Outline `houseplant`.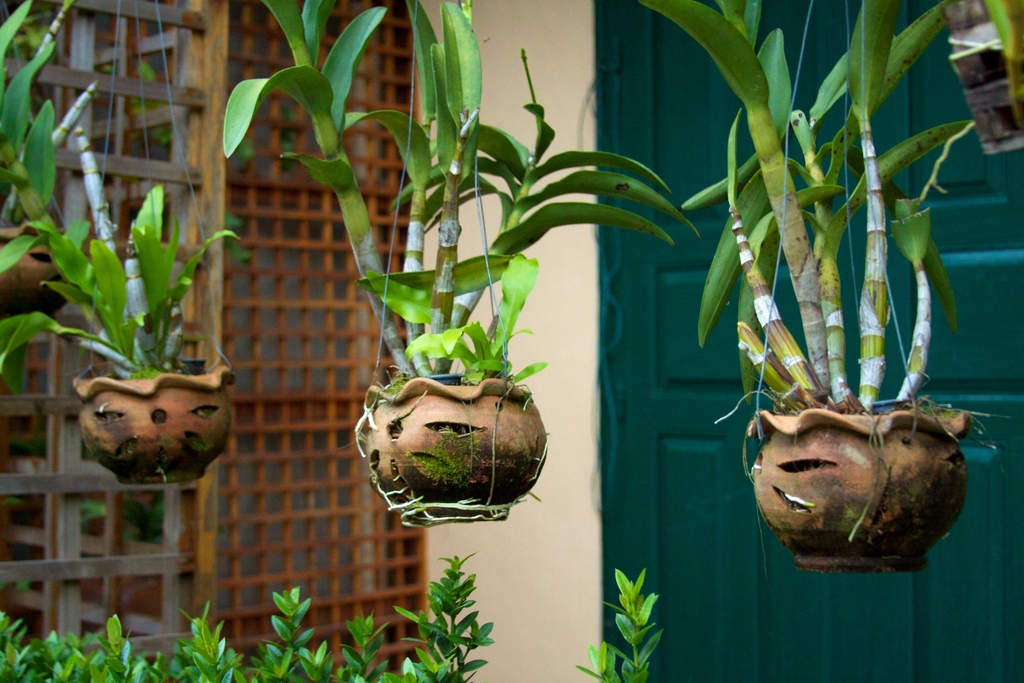
Outline: l=640, t=0, r=1010, b=577.
